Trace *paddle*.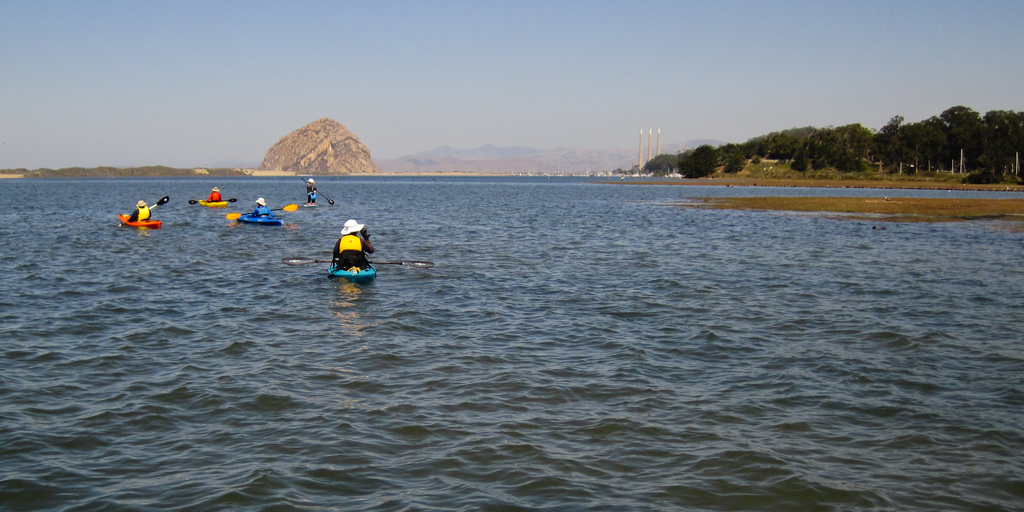
Traced to bbox(287, 259, 438, 268).
